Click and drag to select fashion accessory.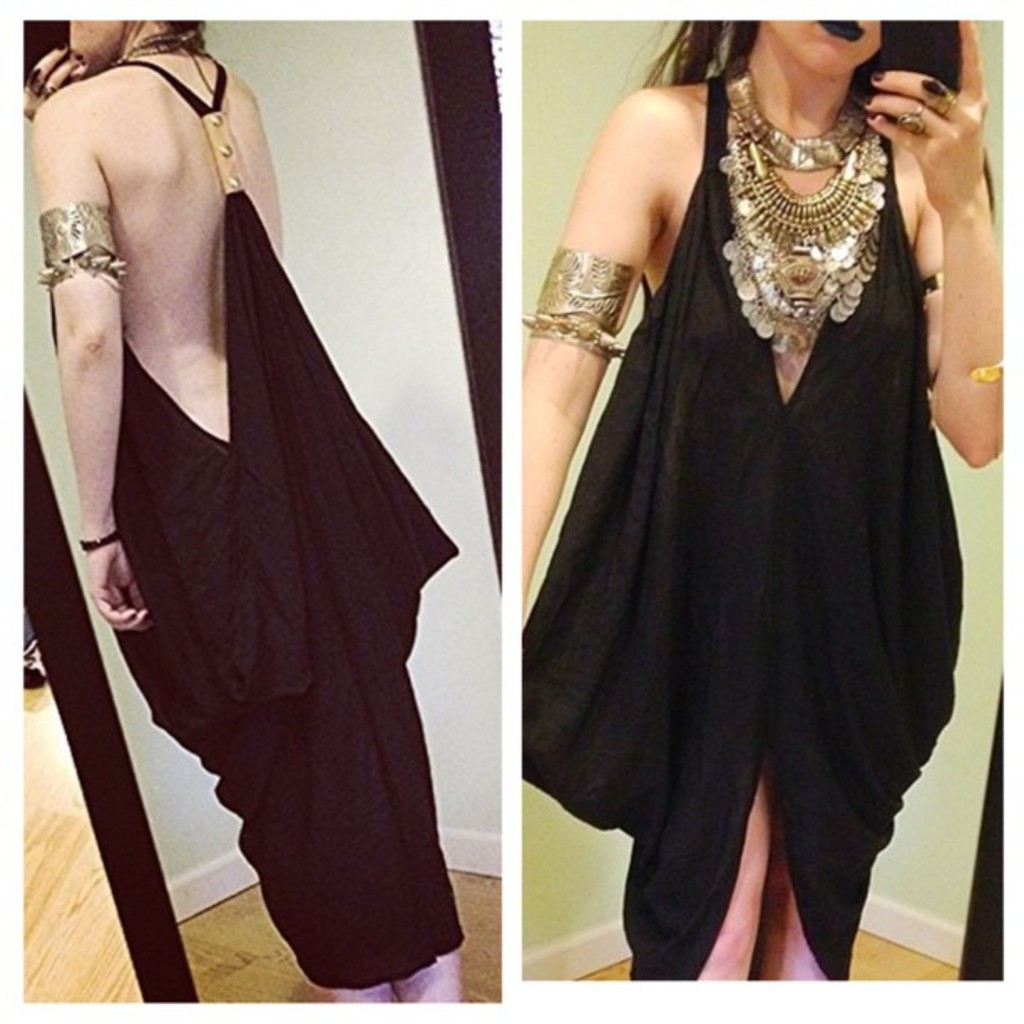
Selection: bbox=(125, 33, 218, 60).
